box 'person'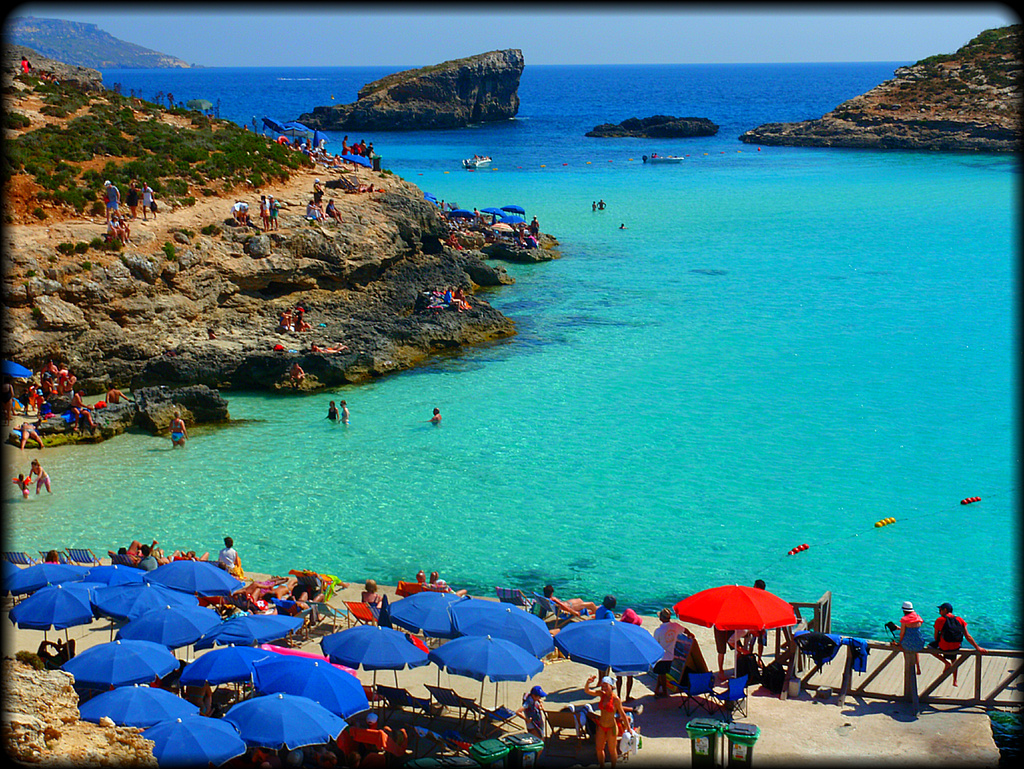
[left=68, top=390, right=84, bottom=422]
